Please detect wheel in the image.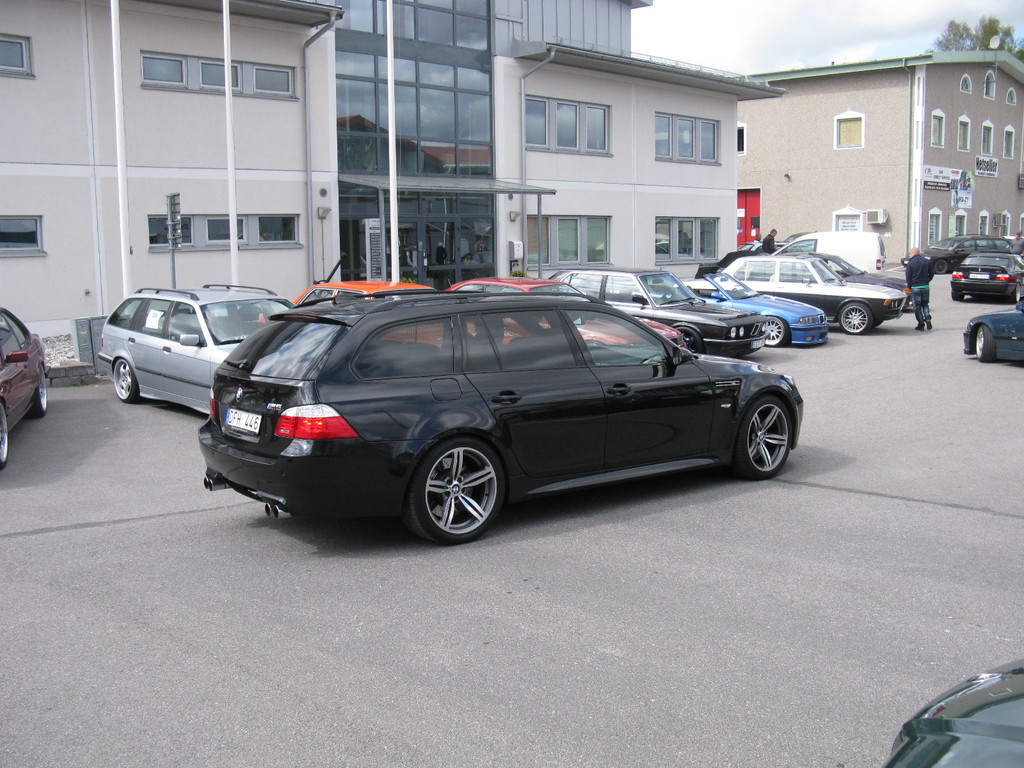
l=736, t=392, r=790, b=479.
